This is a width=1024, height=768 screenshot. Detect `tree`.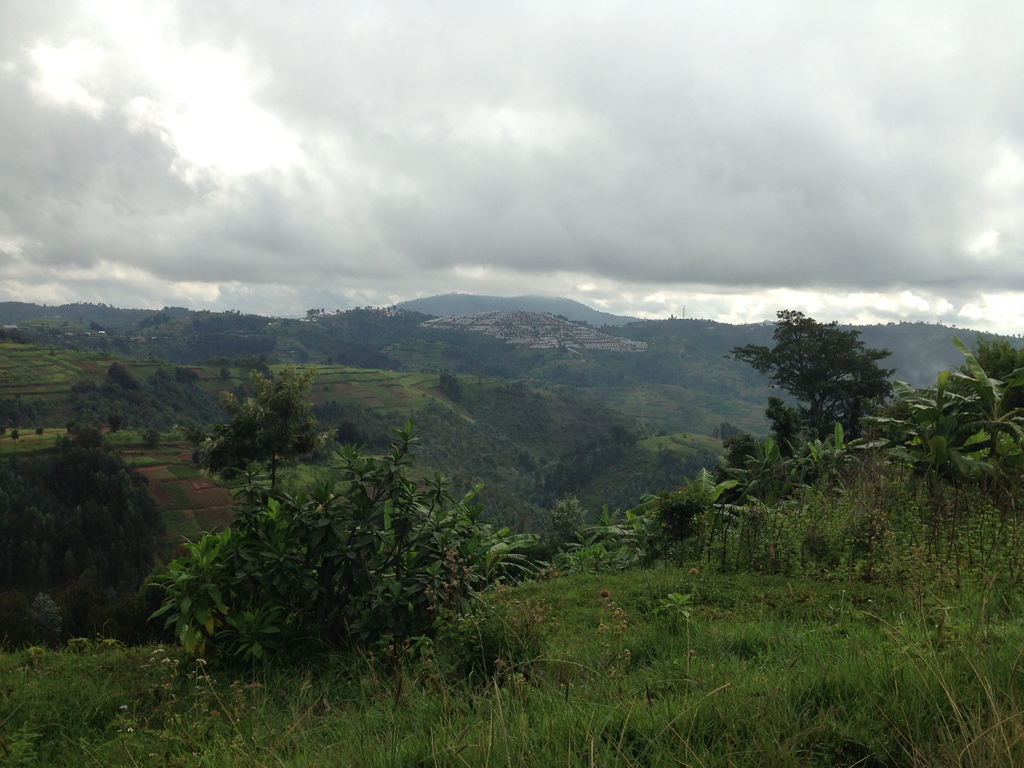
select_region(625, 467, 751, 553).
